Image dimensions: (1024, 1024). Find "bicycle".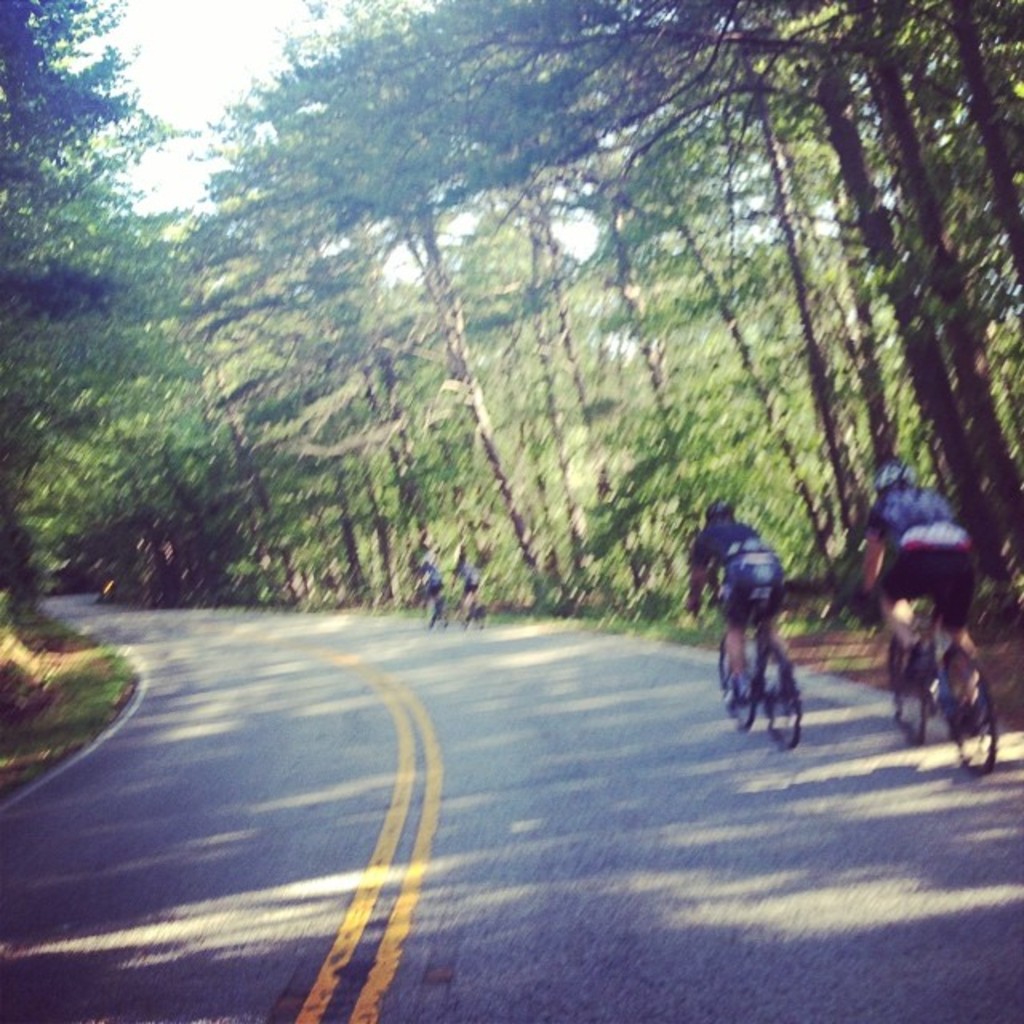
detection(715, 589, 824, 741).
